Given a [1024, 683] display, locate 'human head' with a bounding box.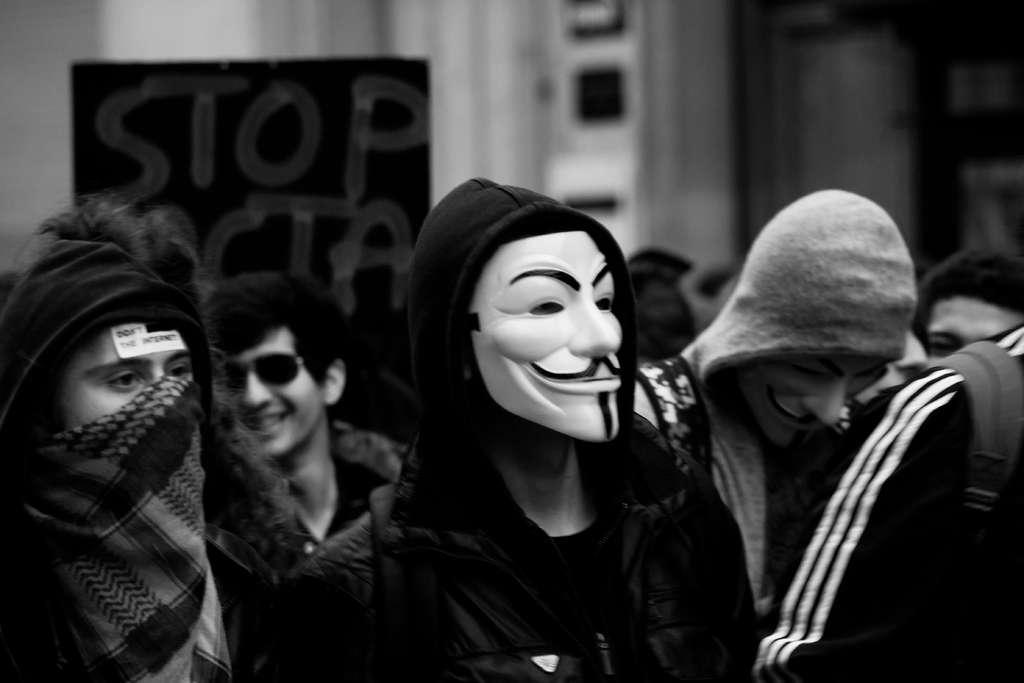
Located: bbox=(0, 190, 222, 432).
